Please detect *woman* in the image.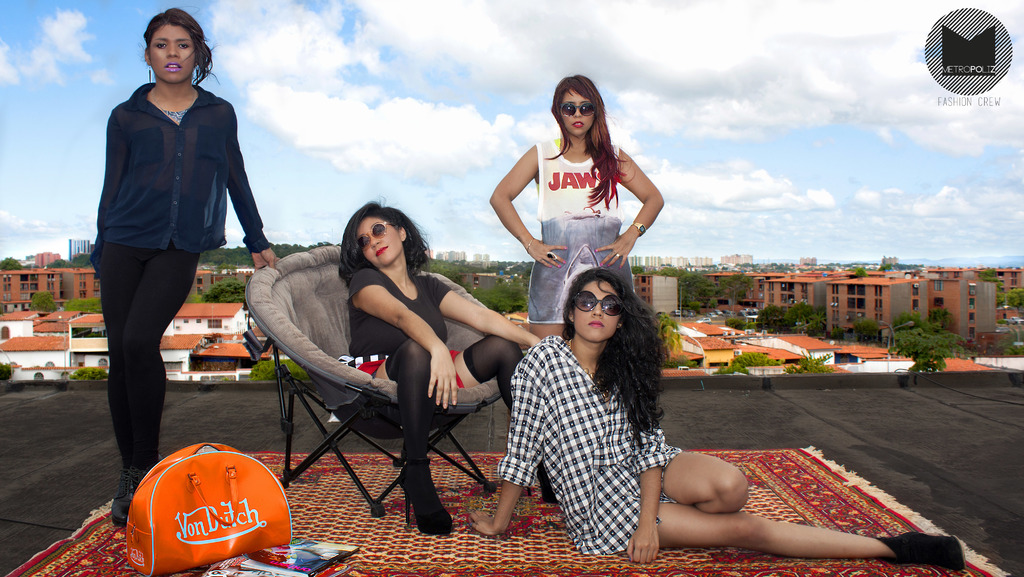
490,72,661,341.
